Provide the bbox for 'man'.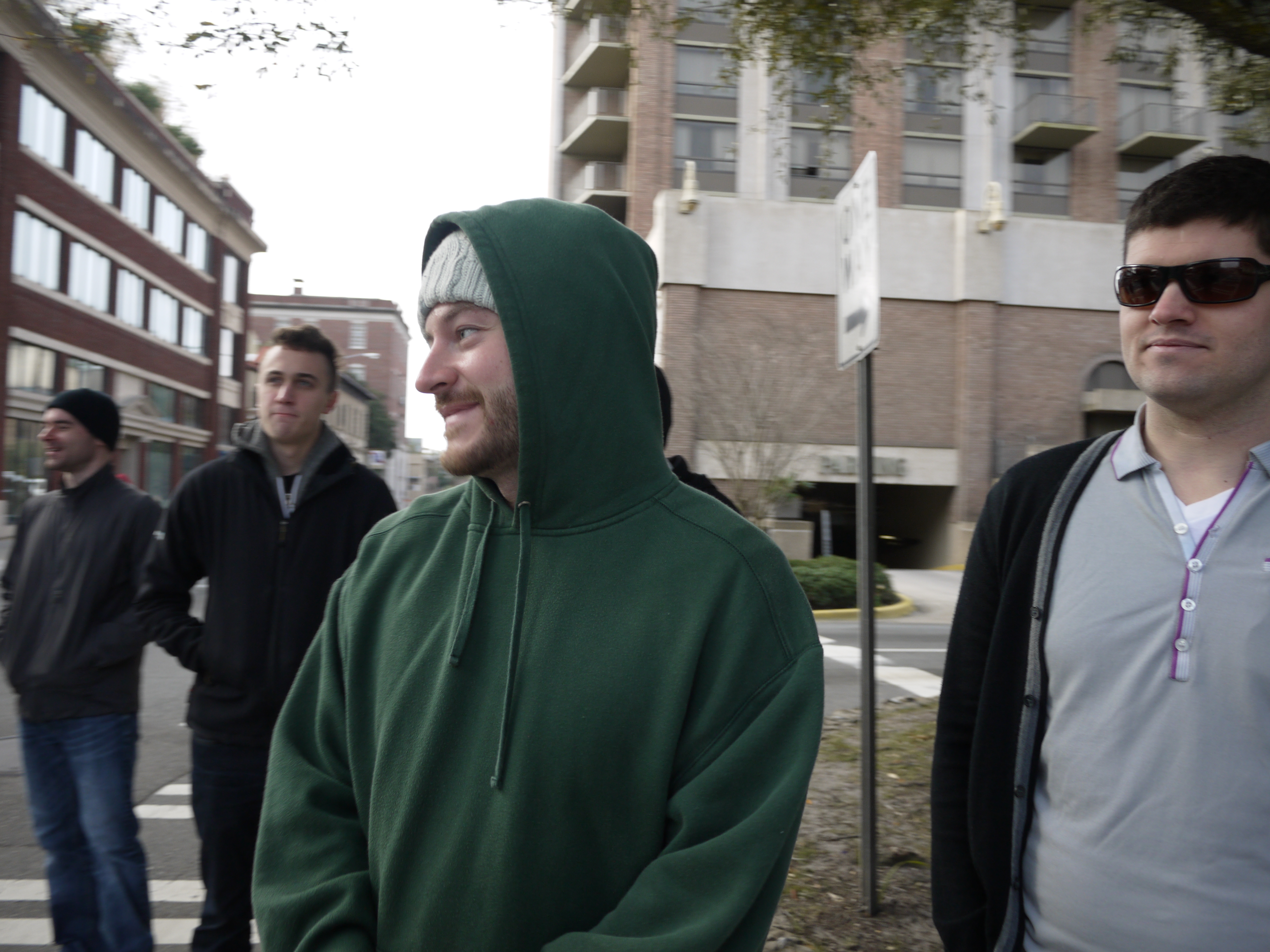
BBox(208, 116, 235, 163).
